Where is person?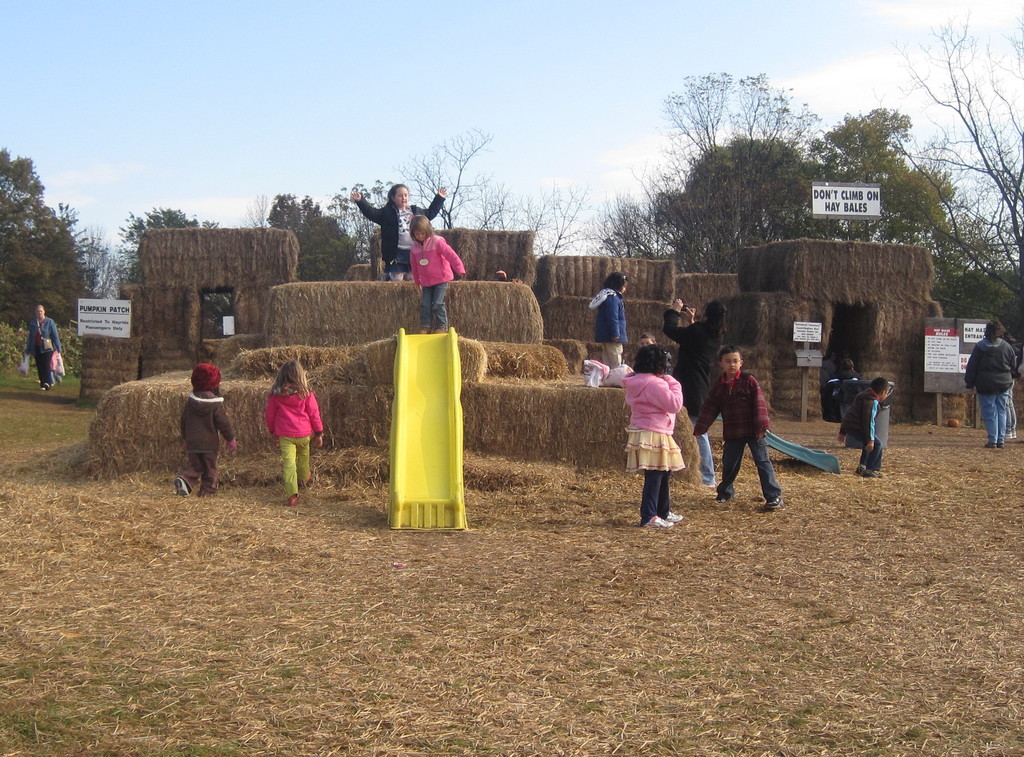
{"x1": 840, "y1": 379, "x2": 890, "y2": 475}.
